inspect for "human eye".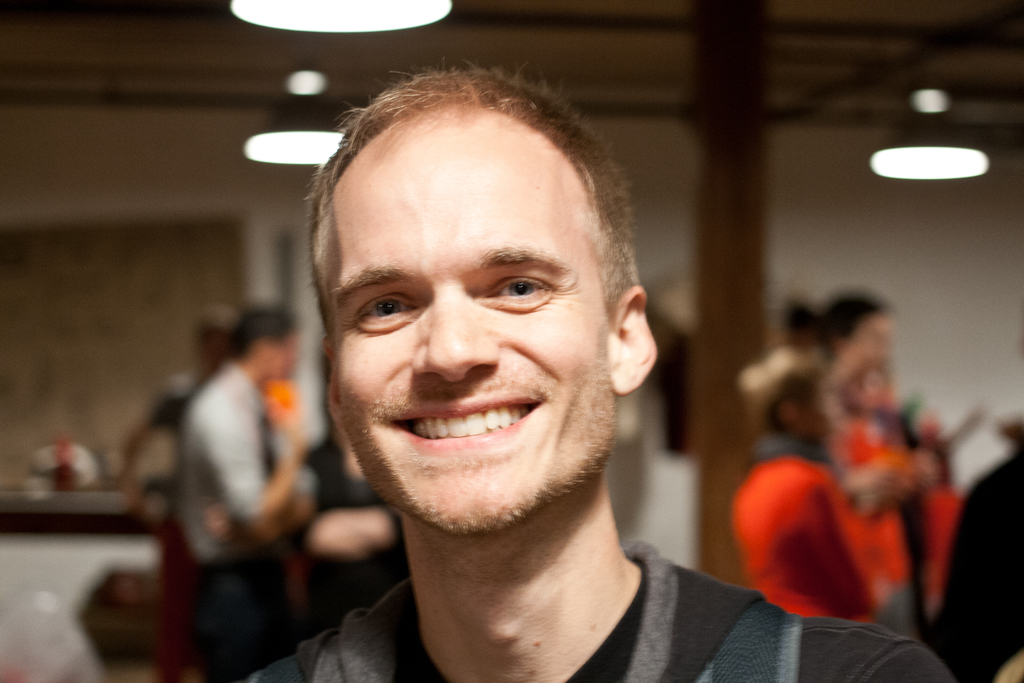
Inspection: bbox=(355, 288, 417, 331).
